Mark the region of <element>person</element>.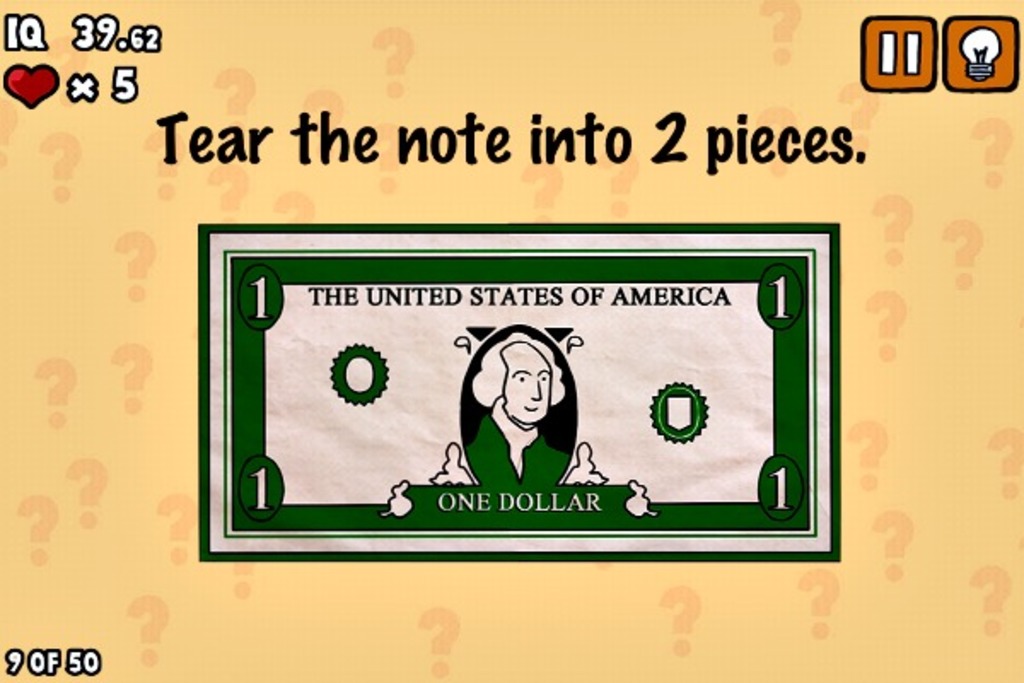
Region: {"left": 457, "top": 328, "right": 594, "bottom": 514}.
